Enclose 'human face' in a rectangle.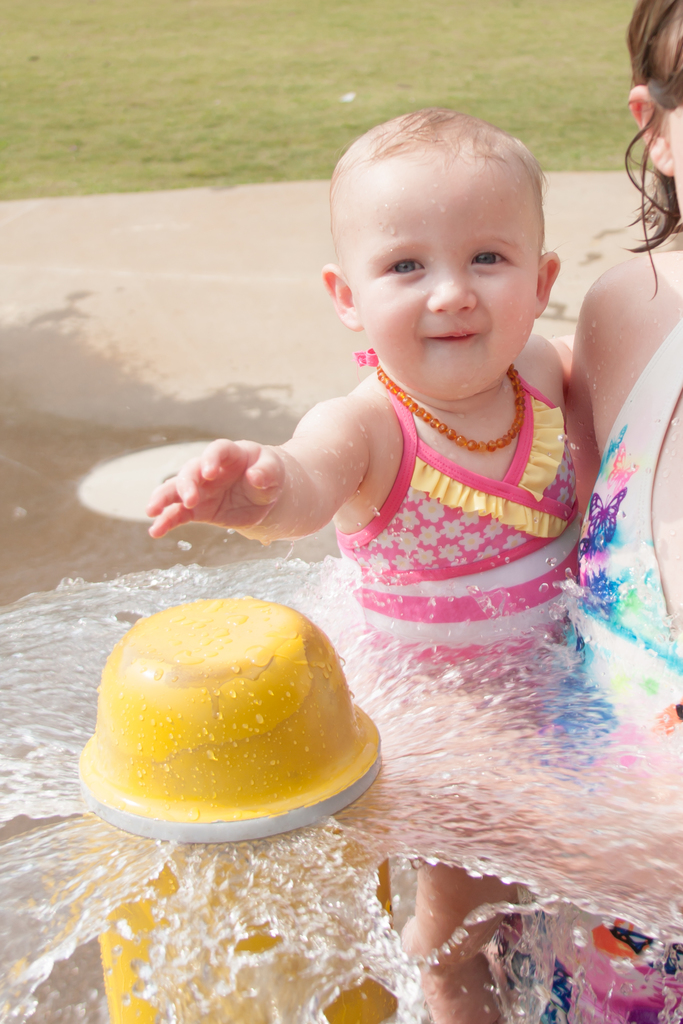
locate(347, 160, 543, 396).
